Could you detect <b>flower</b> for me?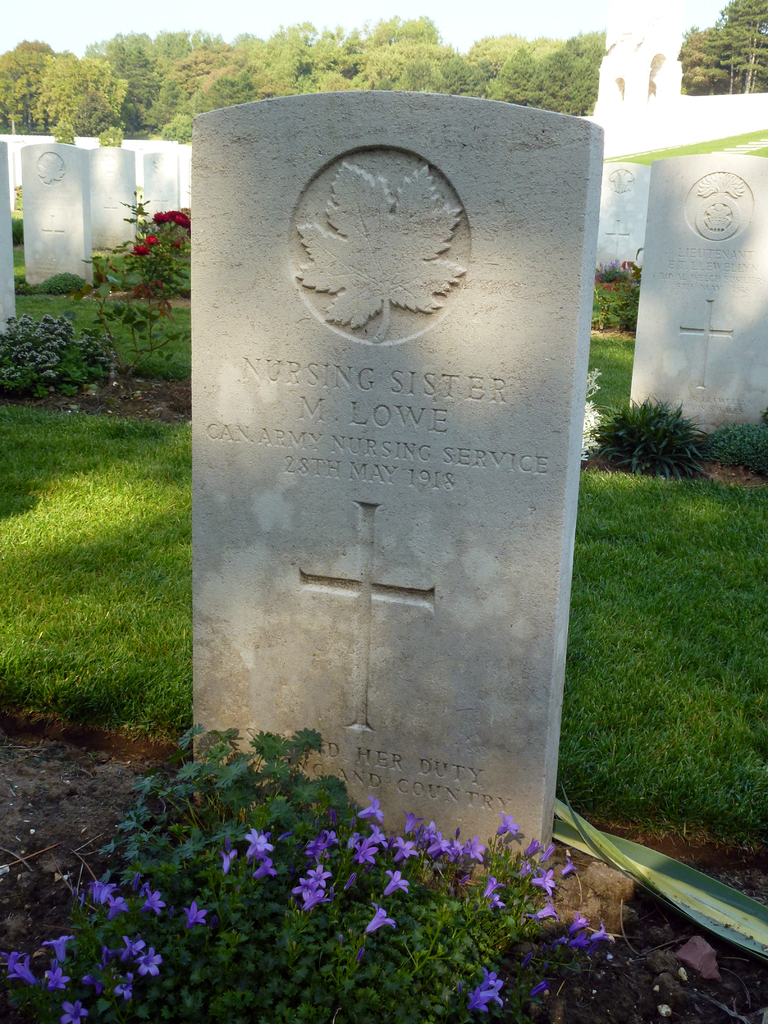
Detection result: rect(145, 886, 164, 914).
